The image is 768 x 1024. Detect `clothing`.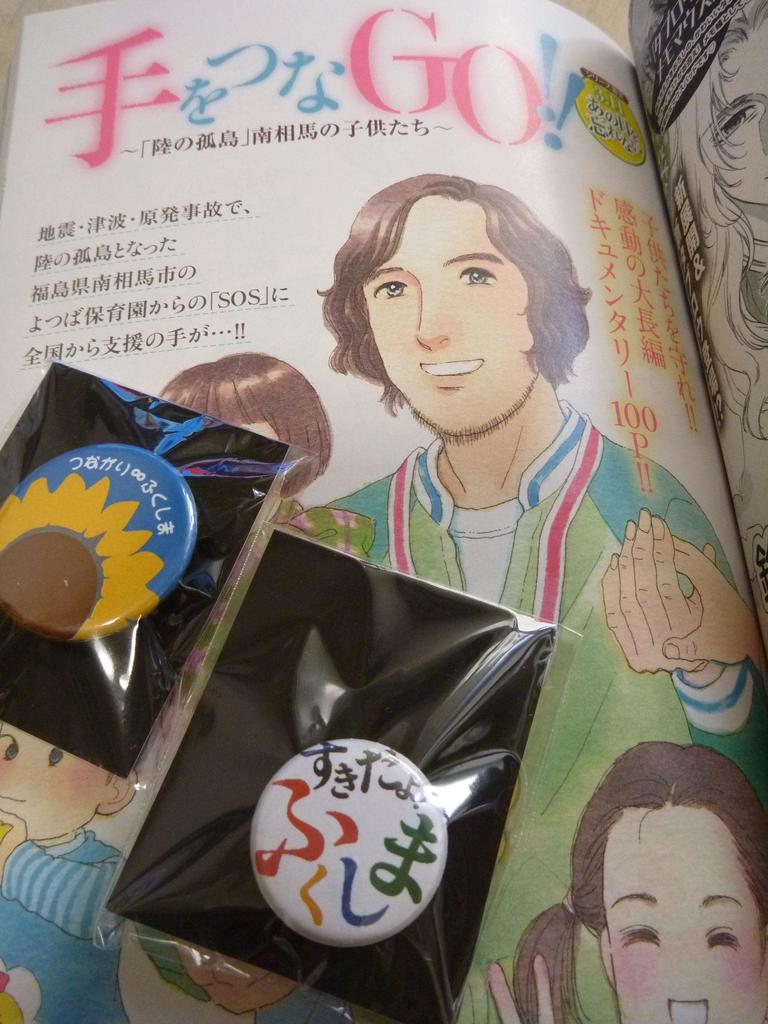
Detection: bbox=[126, 449, 767, 1023].
